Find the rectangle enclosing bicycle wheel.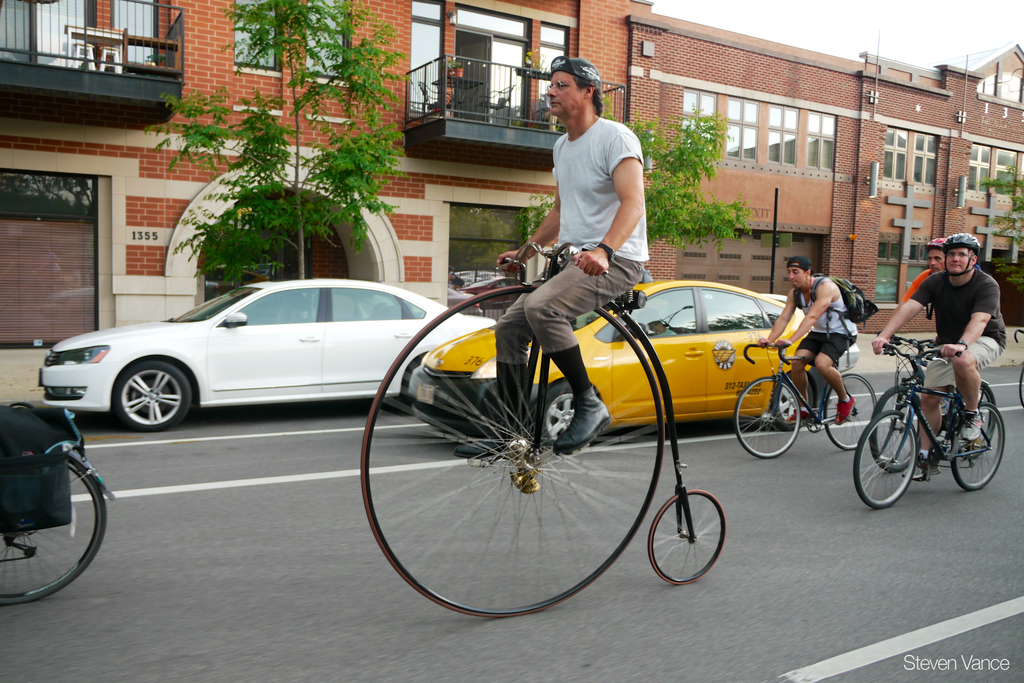
{"left": 648, "top": 486, "right": 724, "bottom": 585}.
